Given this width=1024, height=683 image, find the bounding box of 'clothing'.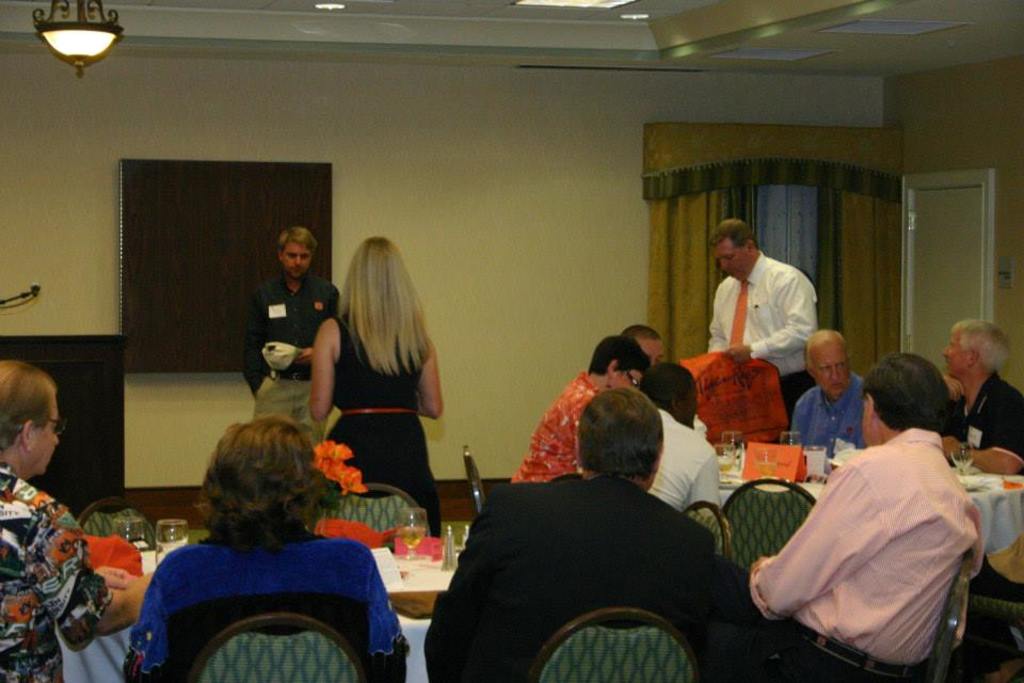
[left=117, top=521, right=404, bottom=682].
